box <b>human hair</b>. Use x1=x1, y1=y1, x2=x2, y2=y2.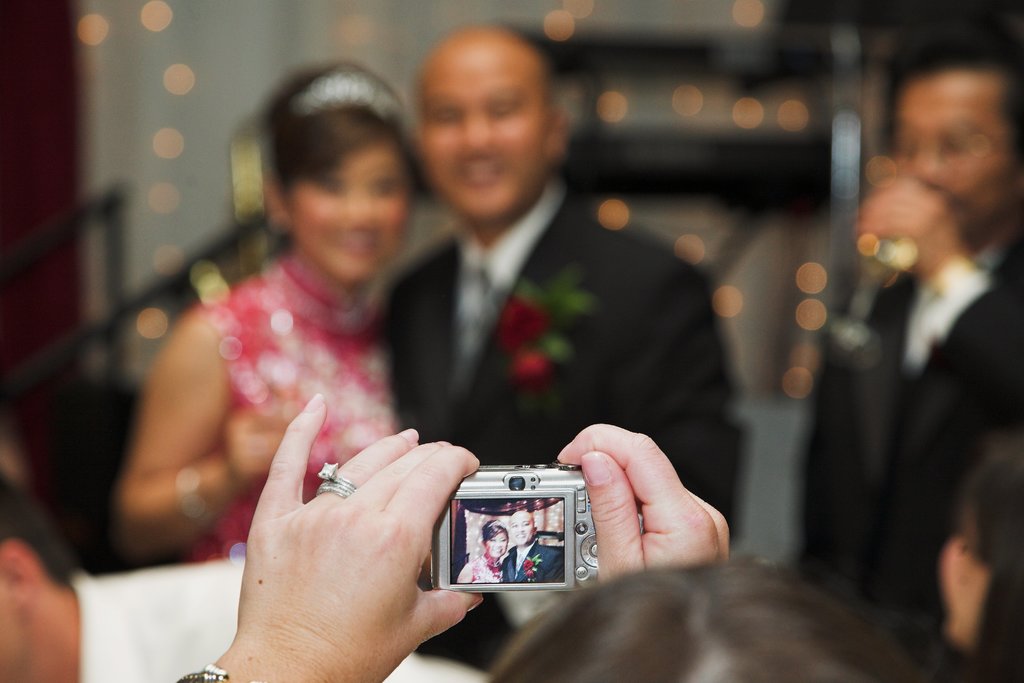
x1=886, y1=17, x2=1023, y2=168.
